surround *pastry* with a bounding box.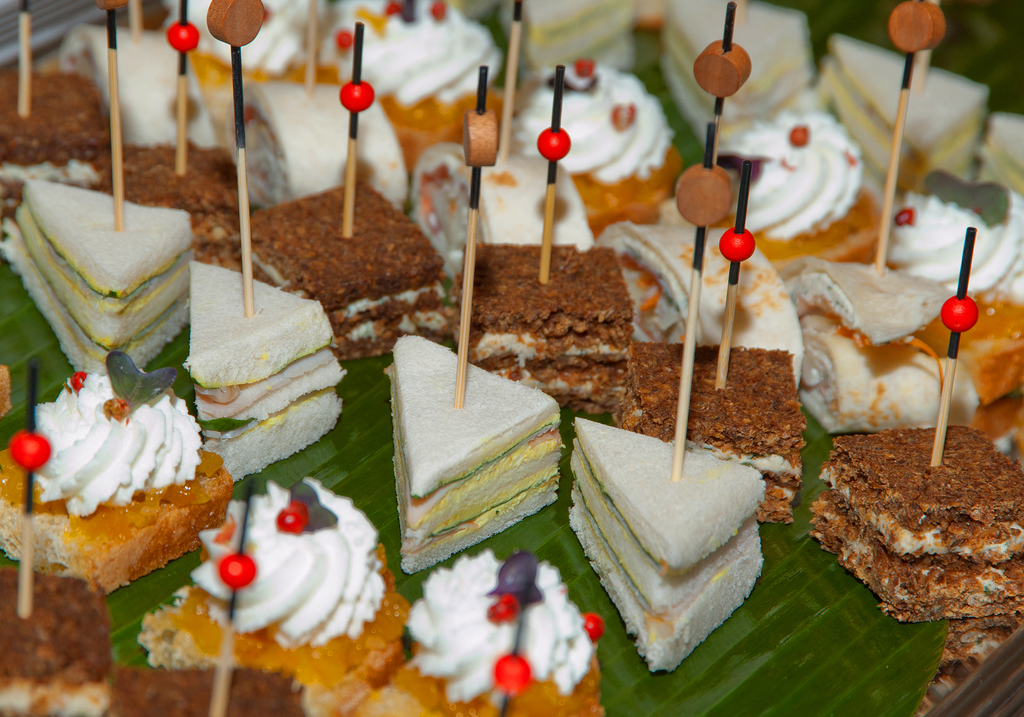
x1=465, y1=242, x2=637, y2=403.
